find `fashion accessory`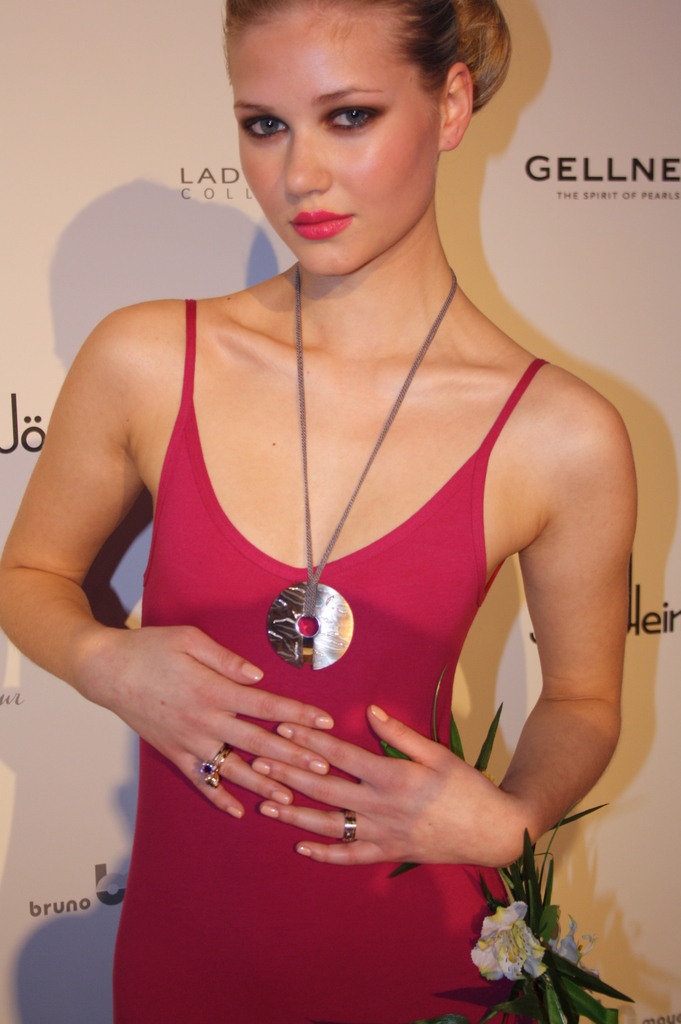
338 813 359 844
